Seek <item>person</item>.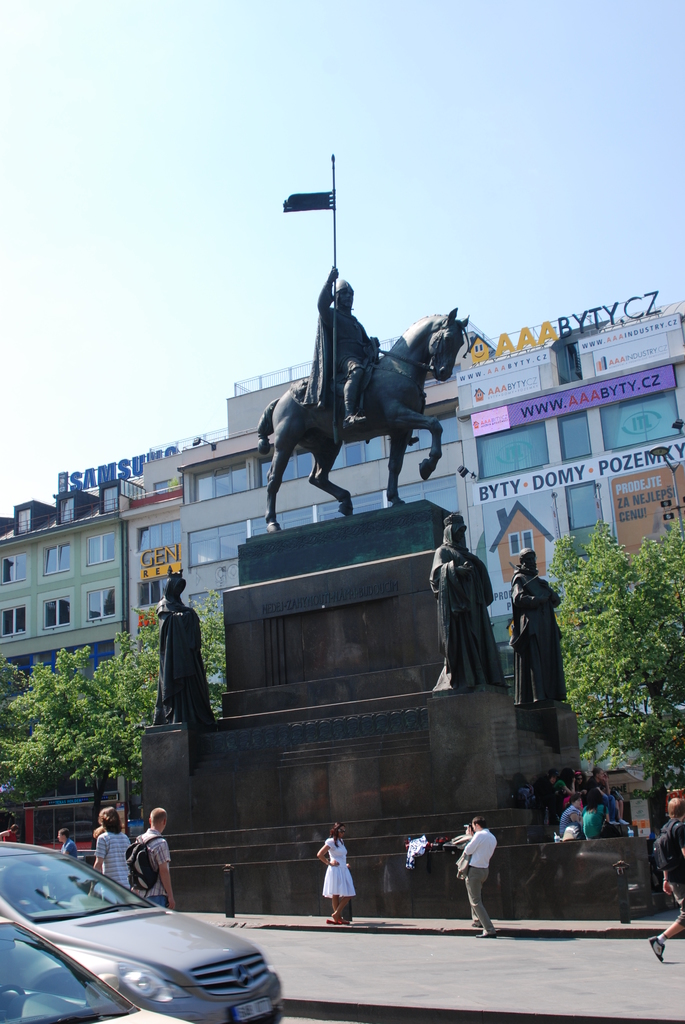
bbox=(313, 267, 379, 419).
